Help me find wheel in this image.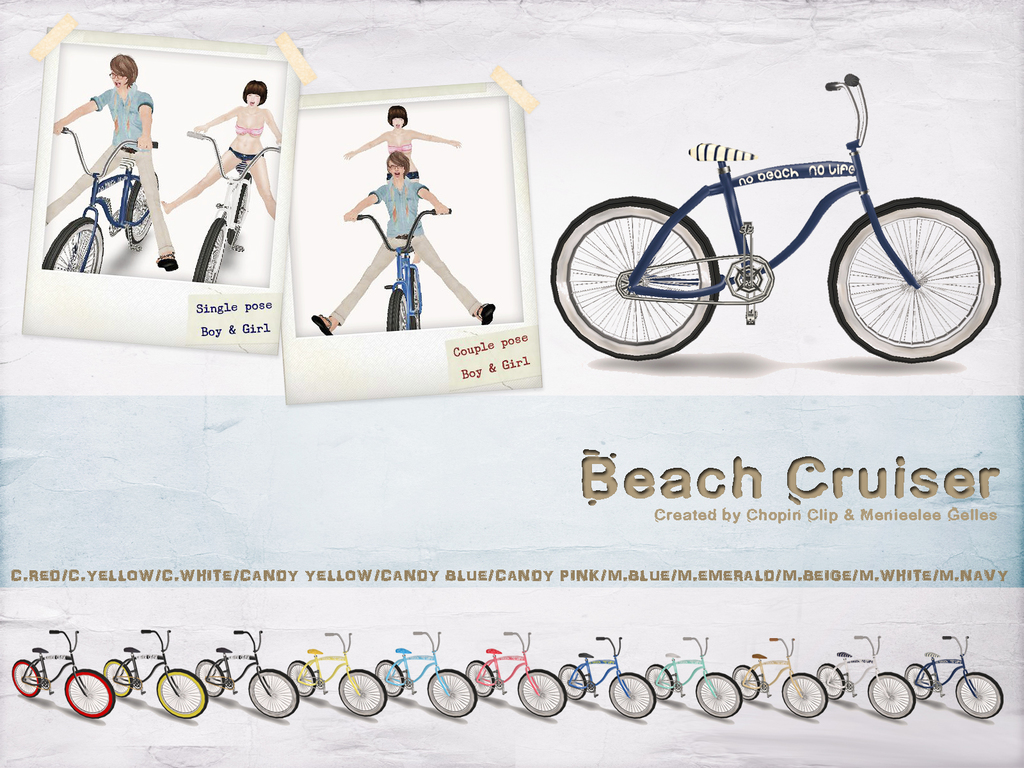
Found it: (556,661,587,702).
